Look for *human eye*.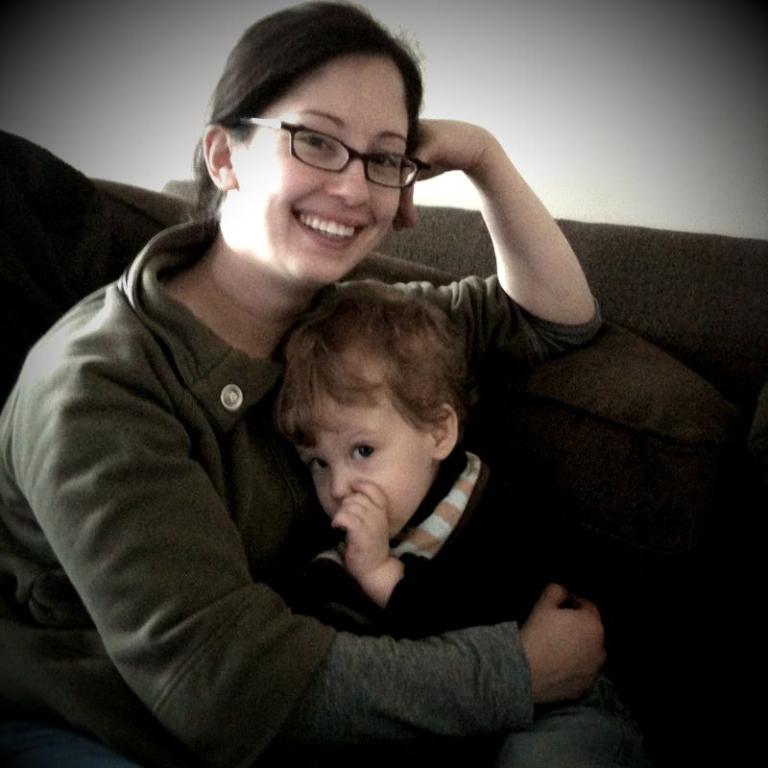
Found: x1=349, y1=437, x2=381, y2=464.
